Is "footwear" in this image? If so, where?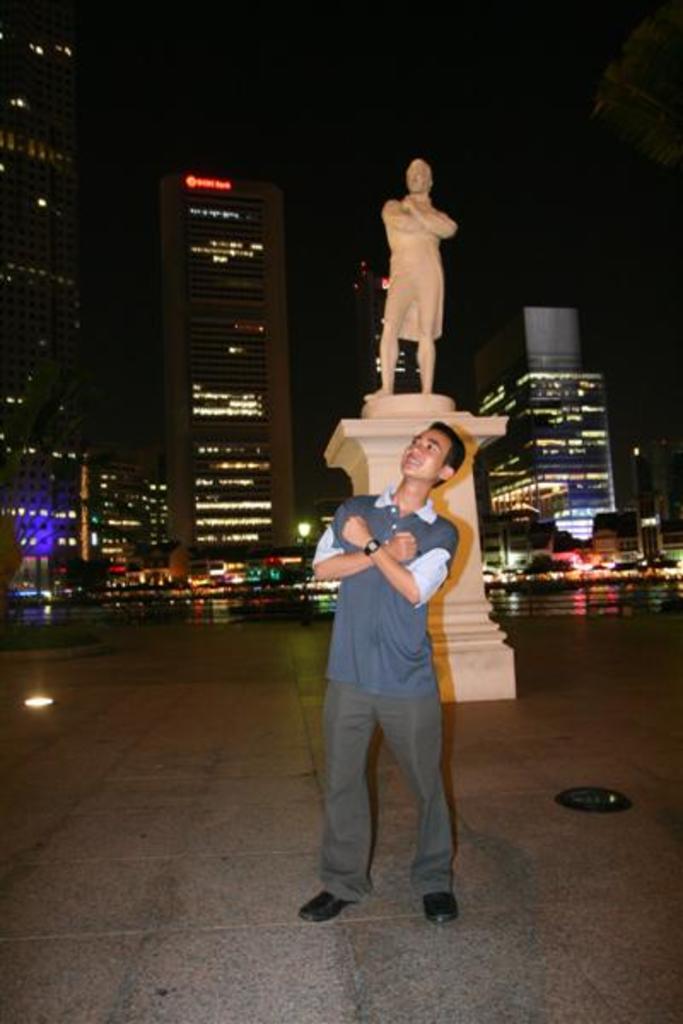
Yes, at rect(295, 887, 359, 922).
